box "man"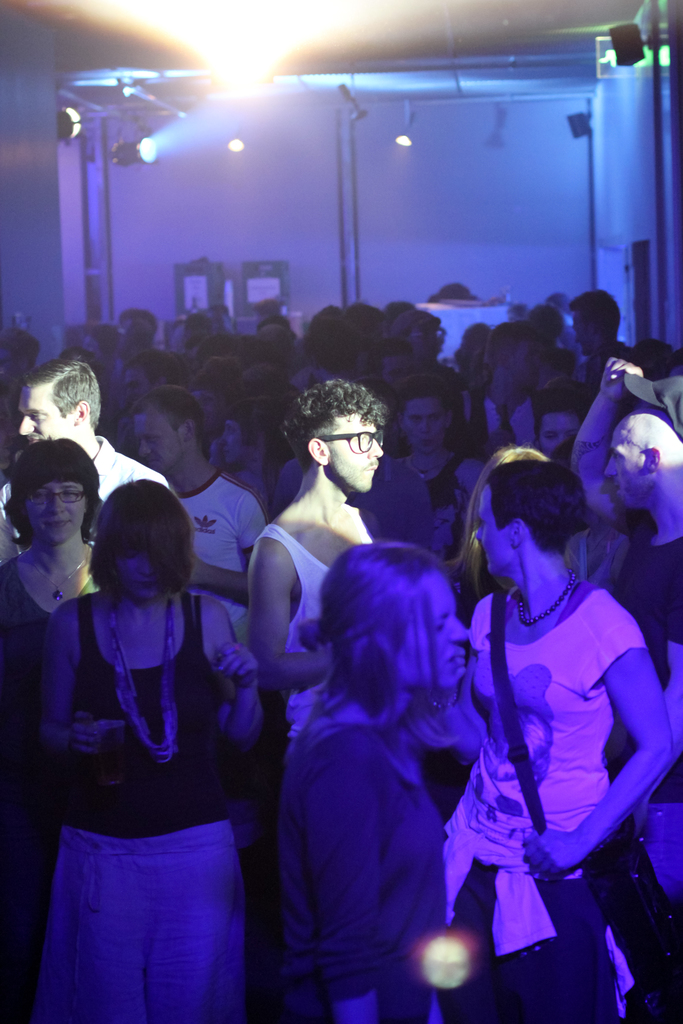
bbox=[242, 374, 386, 740]
